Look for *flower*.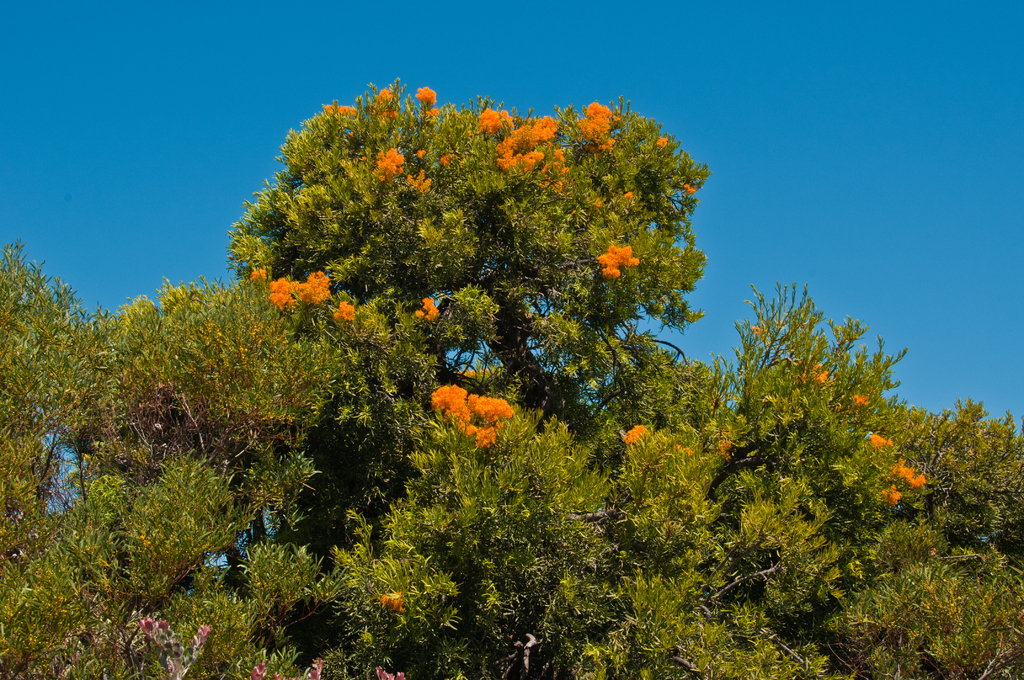
Found: <bbox>432, 361, 520, 440</bbox>.
